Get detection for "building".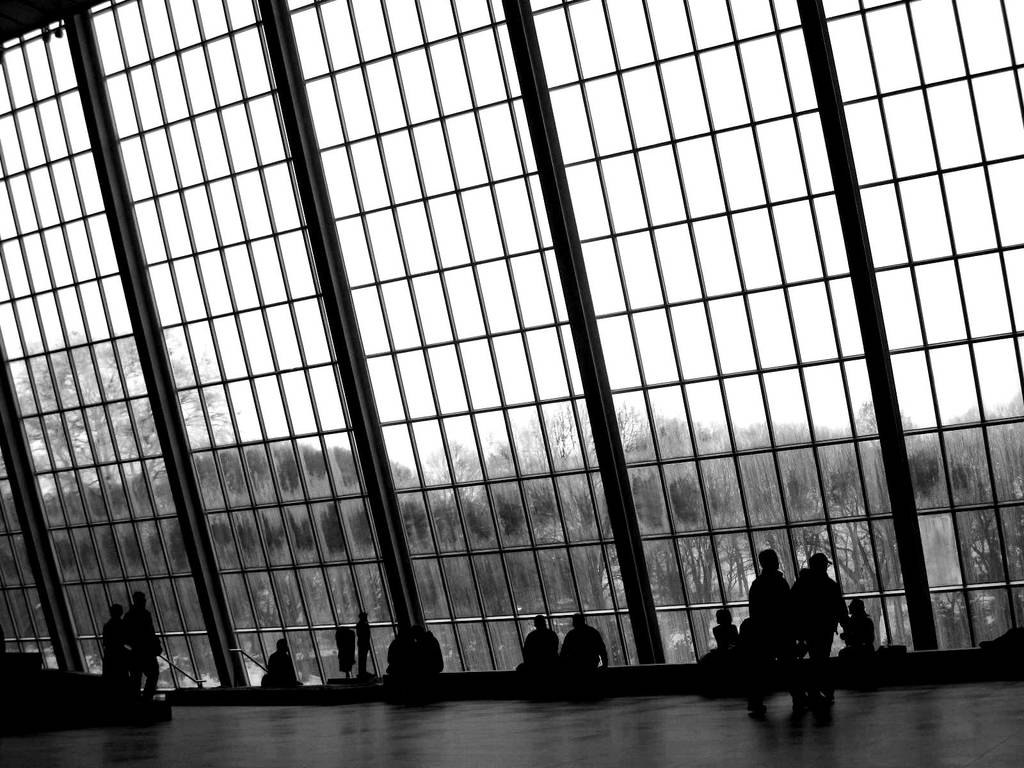
Detection: Rect(0, 0, 1023, 767).
